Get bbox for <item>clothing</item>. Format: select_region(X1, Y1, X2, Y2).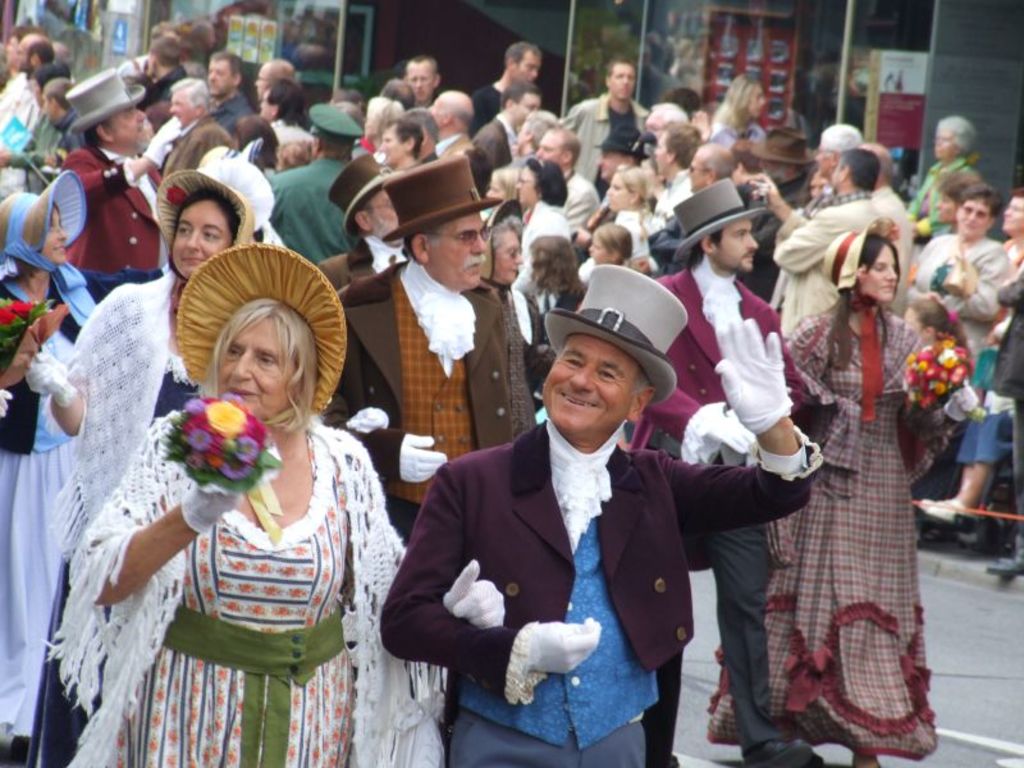
select_region(471, 77, 502, 122).
